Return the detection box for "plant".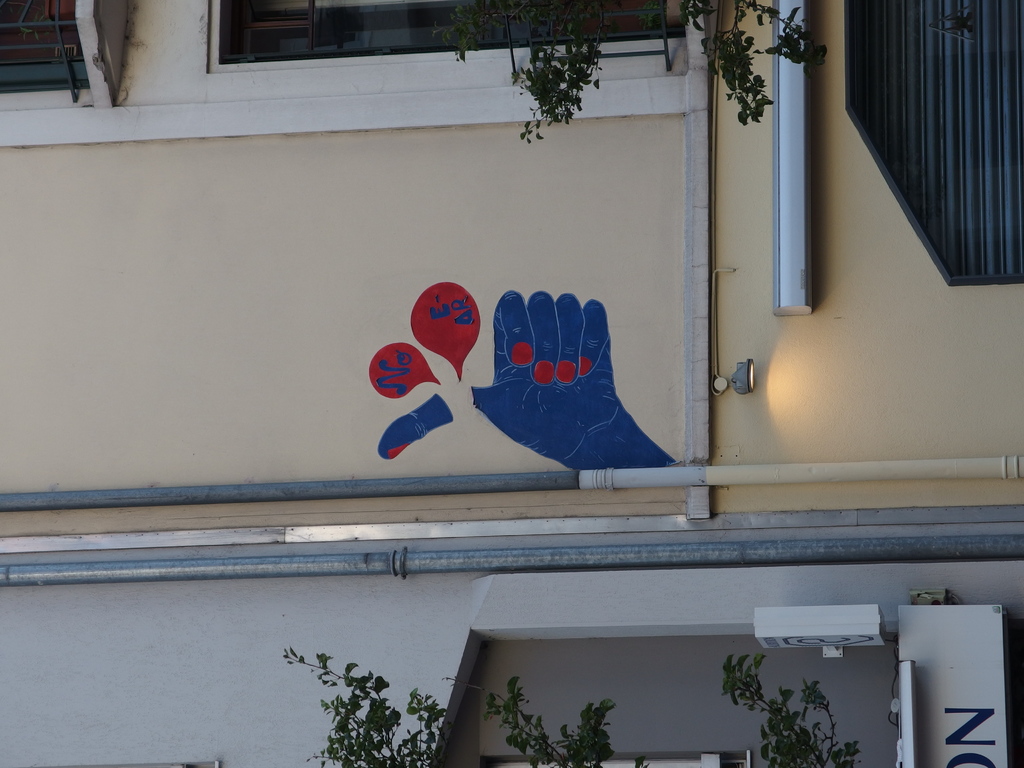
287, 648, 413, 764.
